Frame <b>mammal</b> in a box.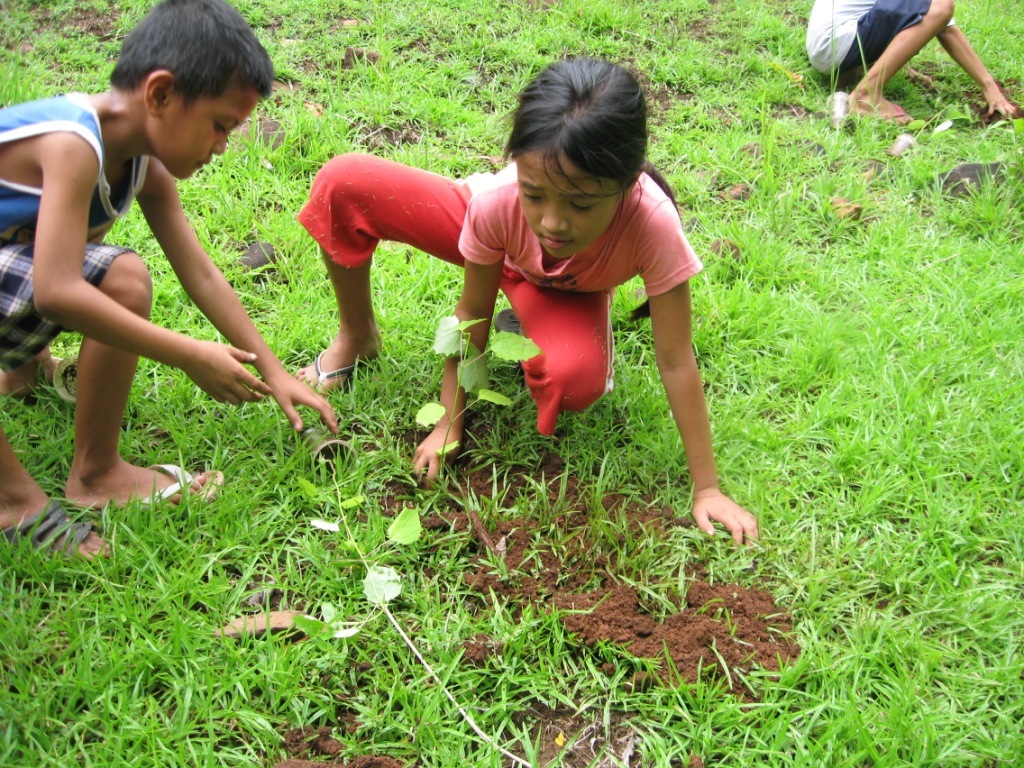
region(804, 0, 1020, 131).
